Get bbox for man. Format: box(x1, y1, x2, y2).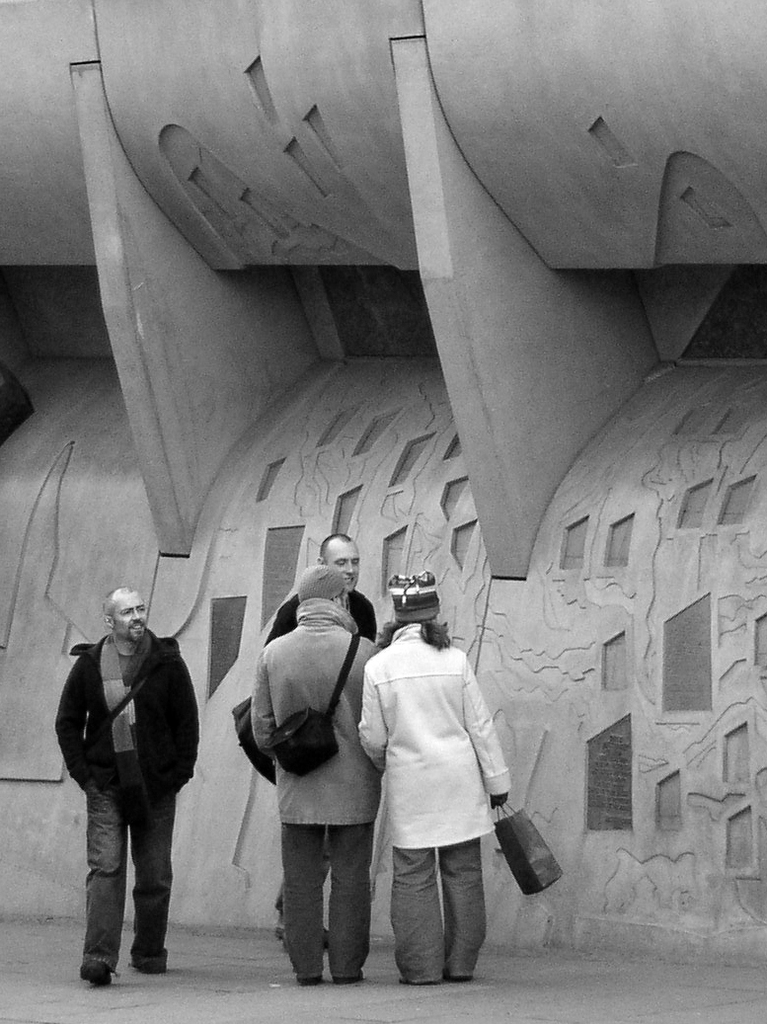
box(46, 586, 200, 989).
